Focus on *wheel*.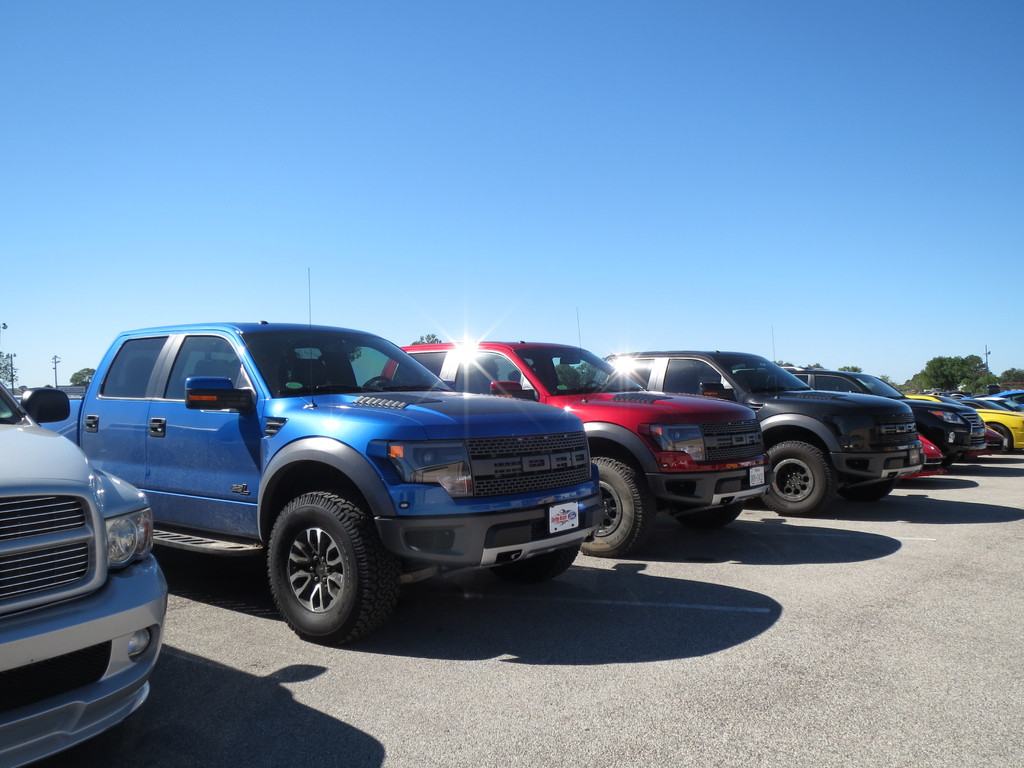
Focused at (672,504,745,532).
